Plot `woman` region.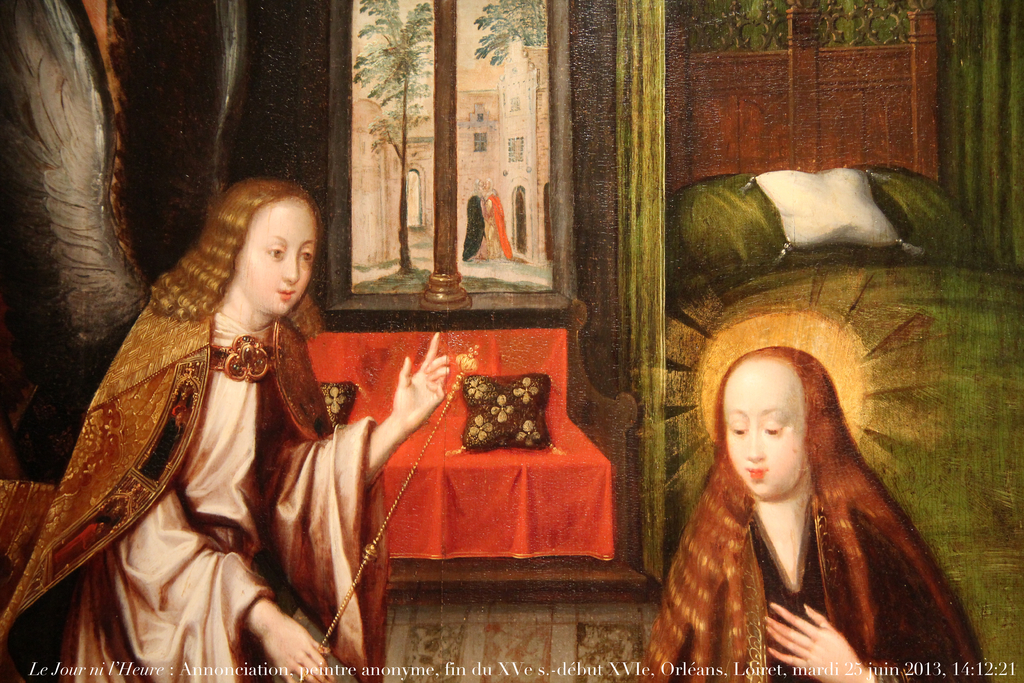
Plotted at detection(3, 176, 454, 682).
